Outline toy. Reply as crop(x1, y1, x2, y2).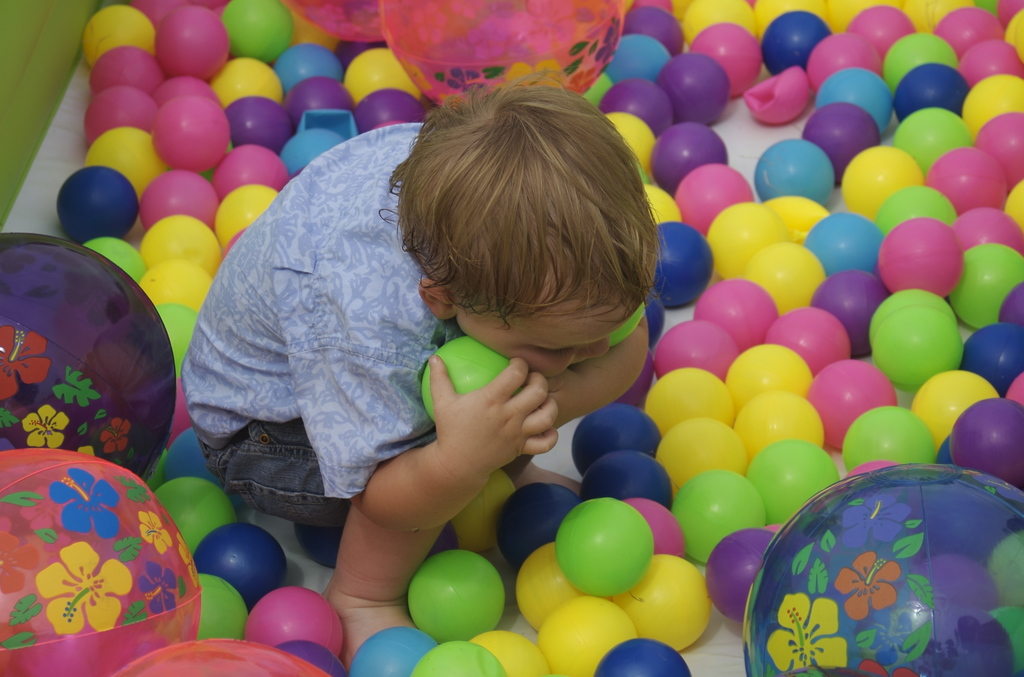
crop(81, 80, 145, 142).
